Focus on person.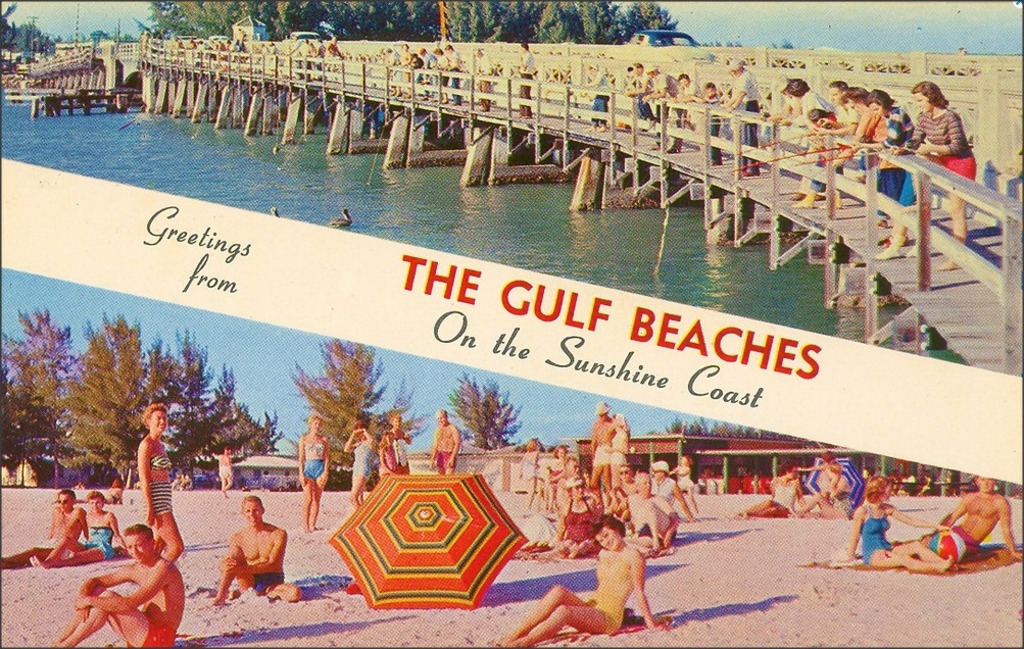
Focused at box=[420, 42, 442, 85].
